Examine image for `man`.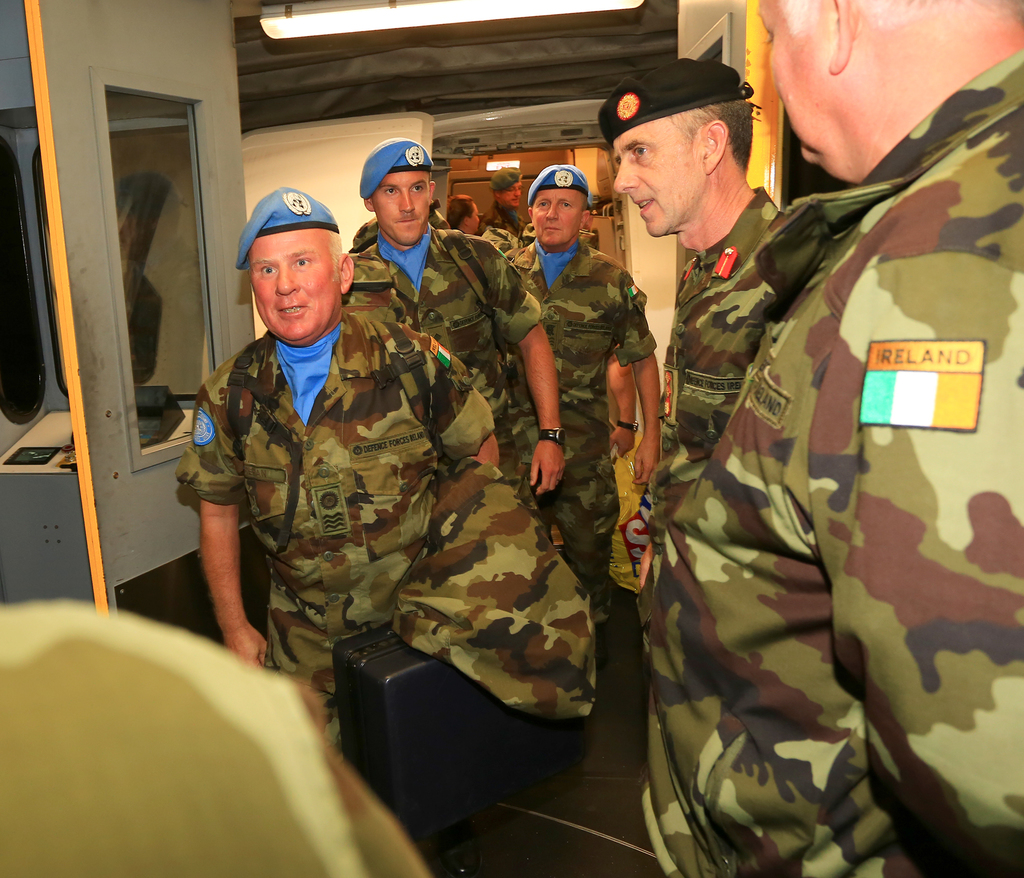
Examination result: [left=639, top=0, right=1023, bottom=877].
